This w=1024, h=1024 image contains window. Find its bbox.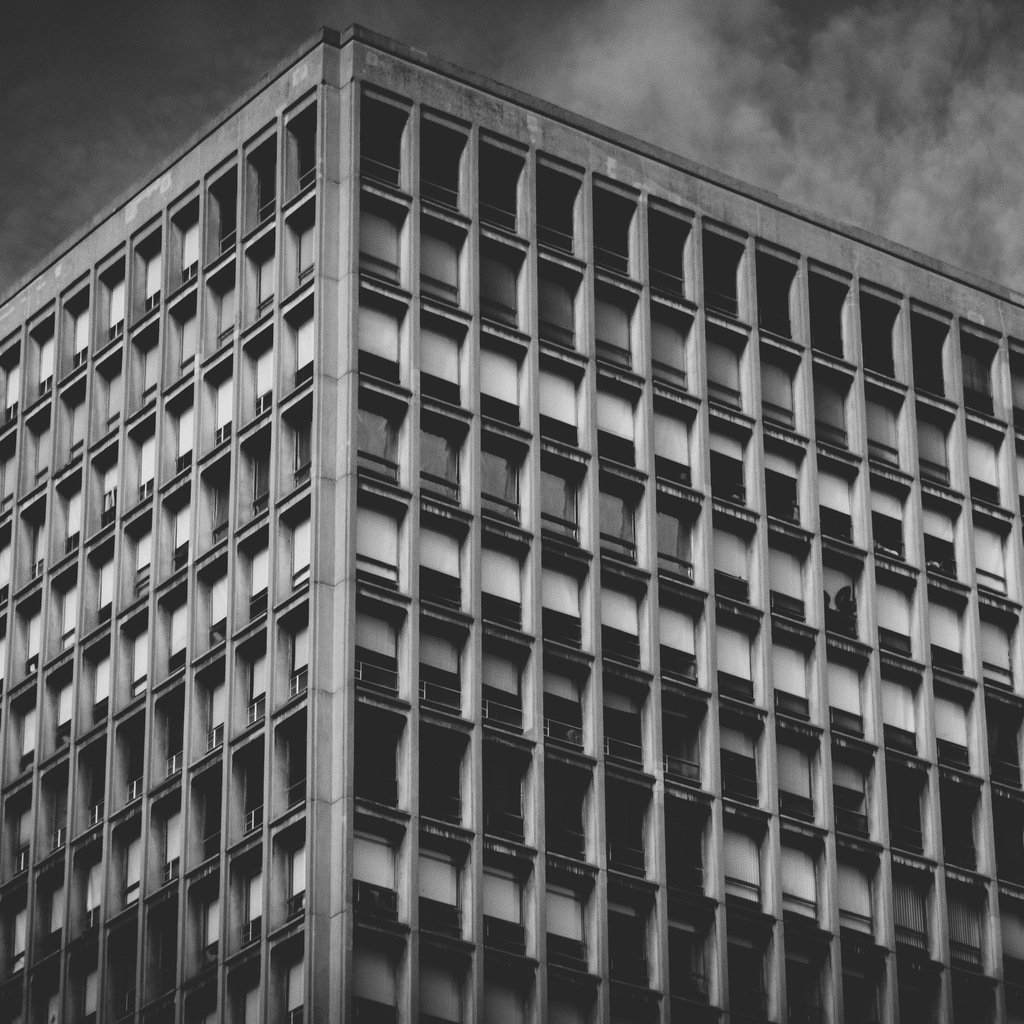
<bbox>809, 265, 849, 376</bbox>.
